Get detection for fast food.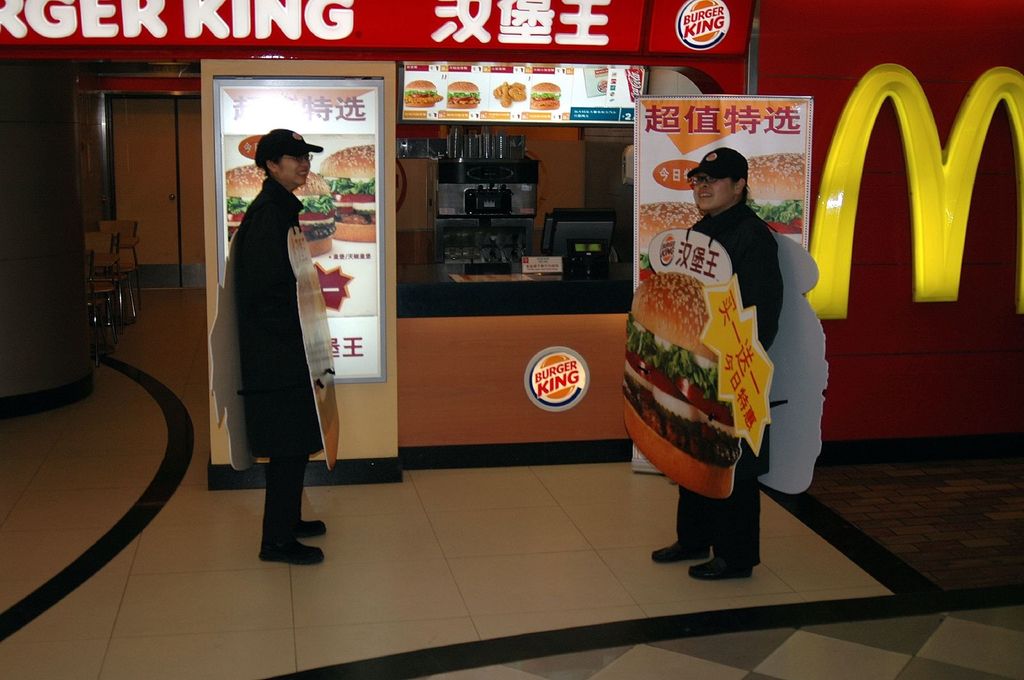
Detection: x1=531, y1=84, x2=558, y2=107.
